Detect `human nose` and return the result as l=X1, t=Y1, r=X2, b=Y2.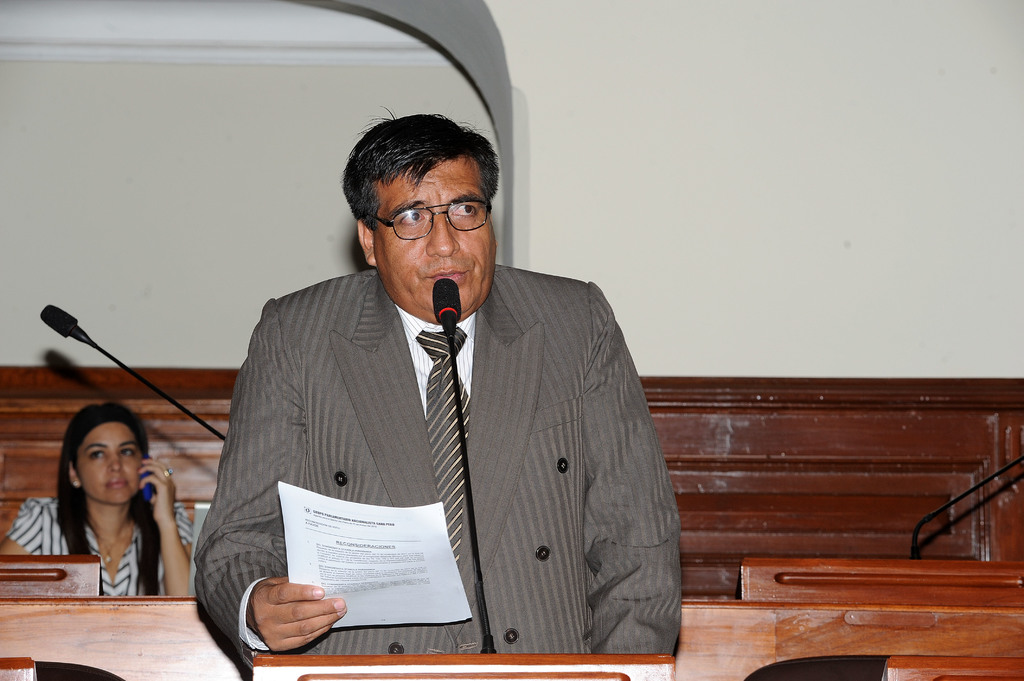
l=107, t=452, r=123, b=474.
